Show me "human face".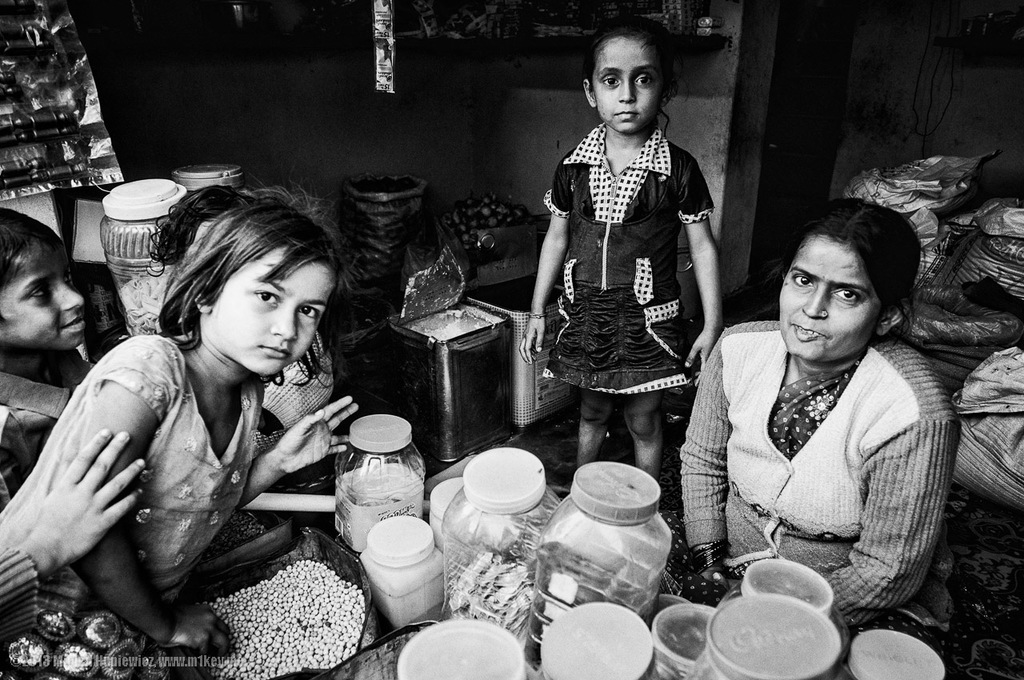
"human face" is here: crop(0, 244, 86, 352).
